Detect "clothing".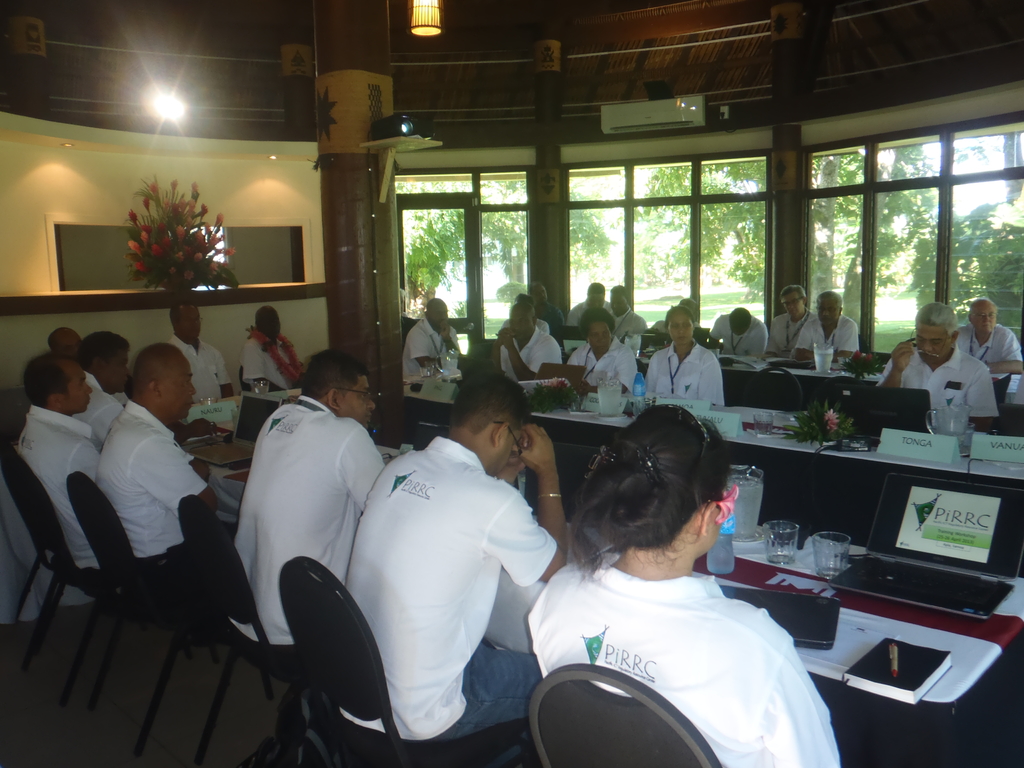
Detected at [796,316,856,360].
